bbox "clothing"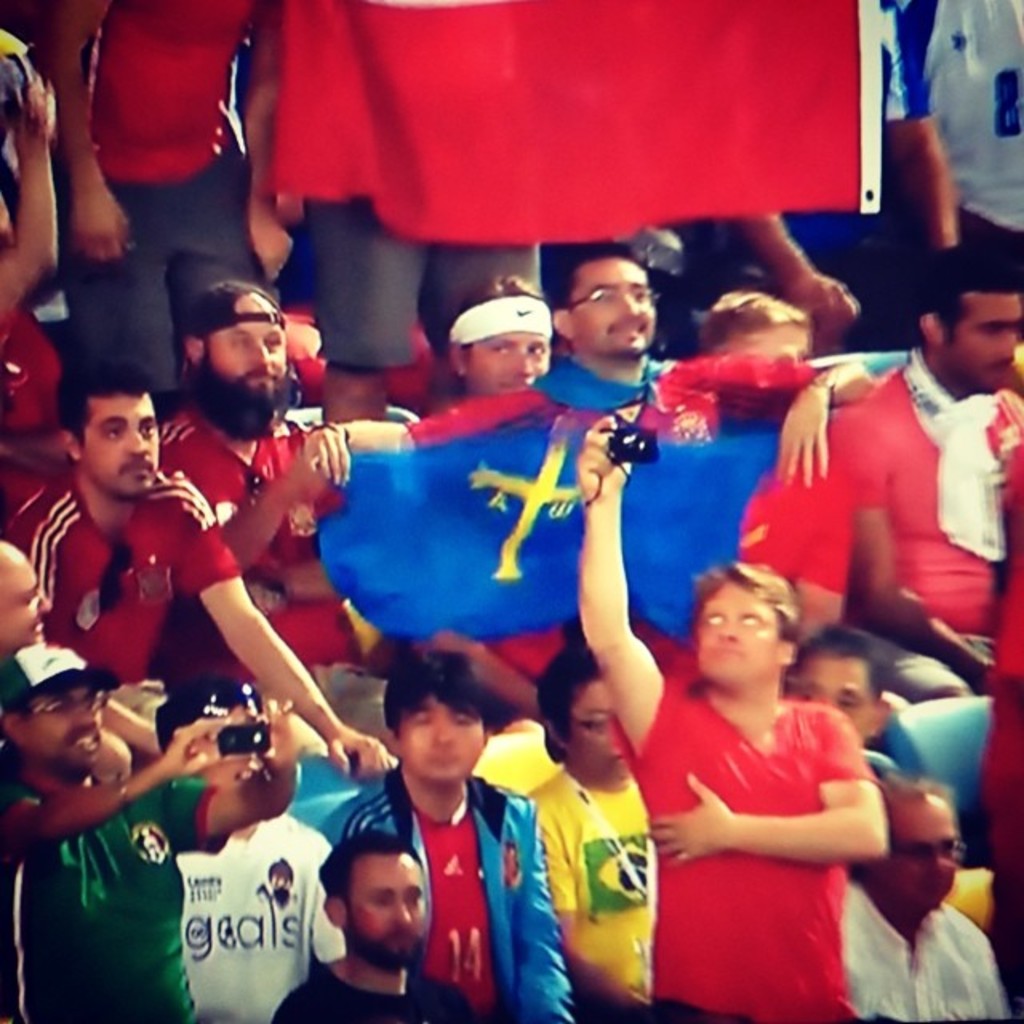
(3, 771, 229, 1013)
